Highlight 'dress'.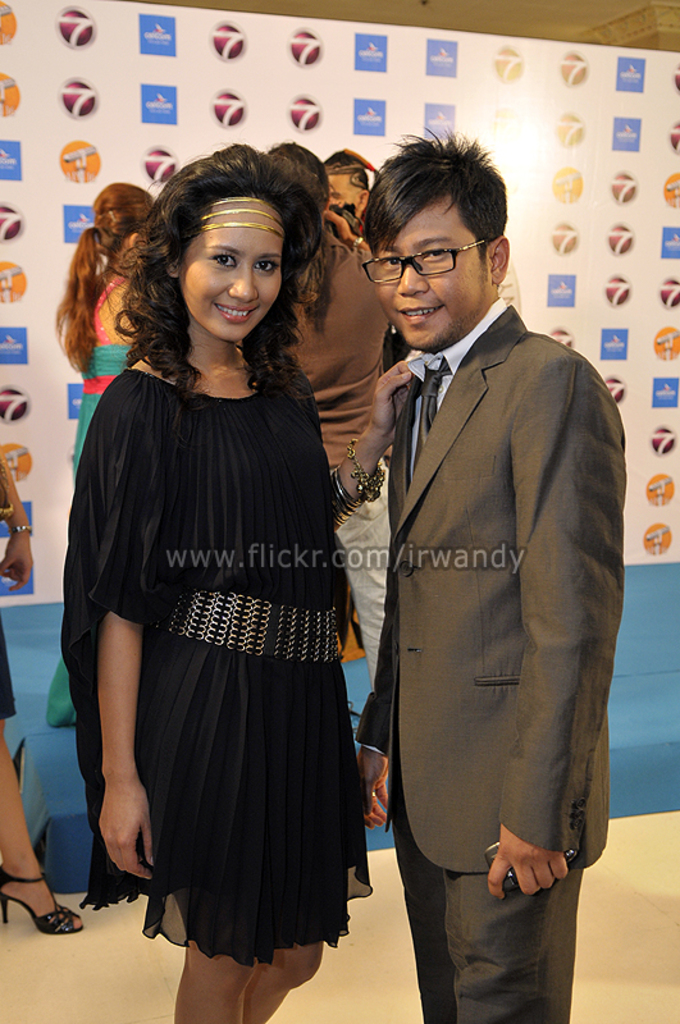
Highlighted region: locate(67, 273, 140, 458).
